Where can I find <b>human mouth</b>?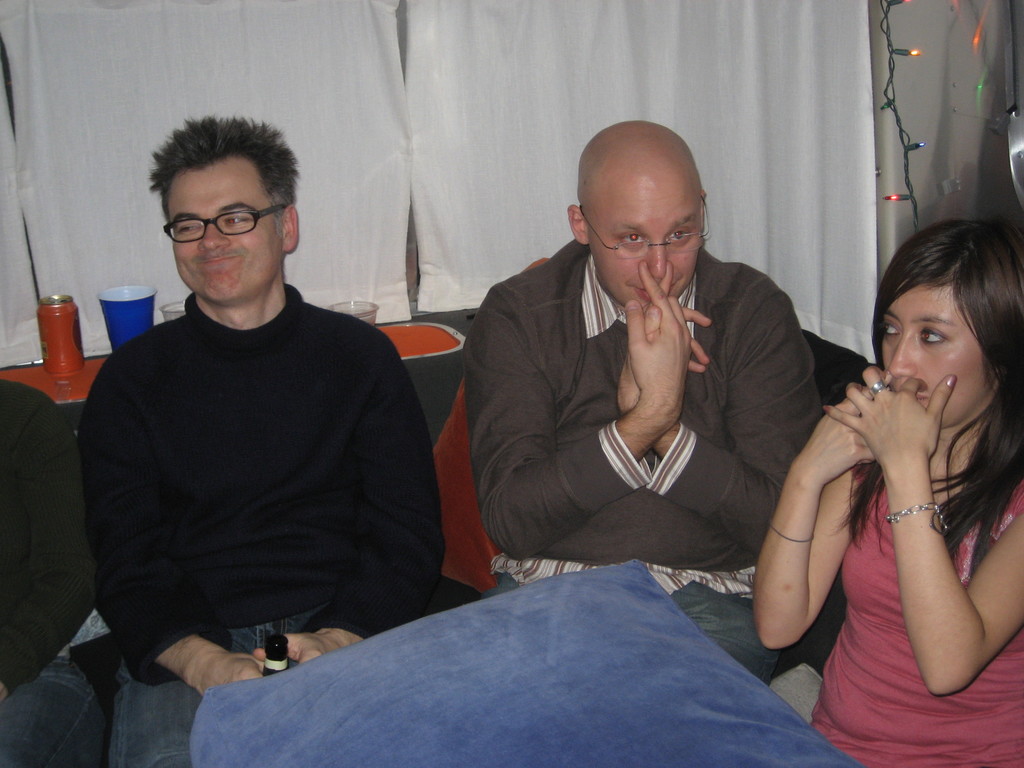
You can find it at {"x1": 194, "y1": 252, "x2": 243, "y2": 268}.
